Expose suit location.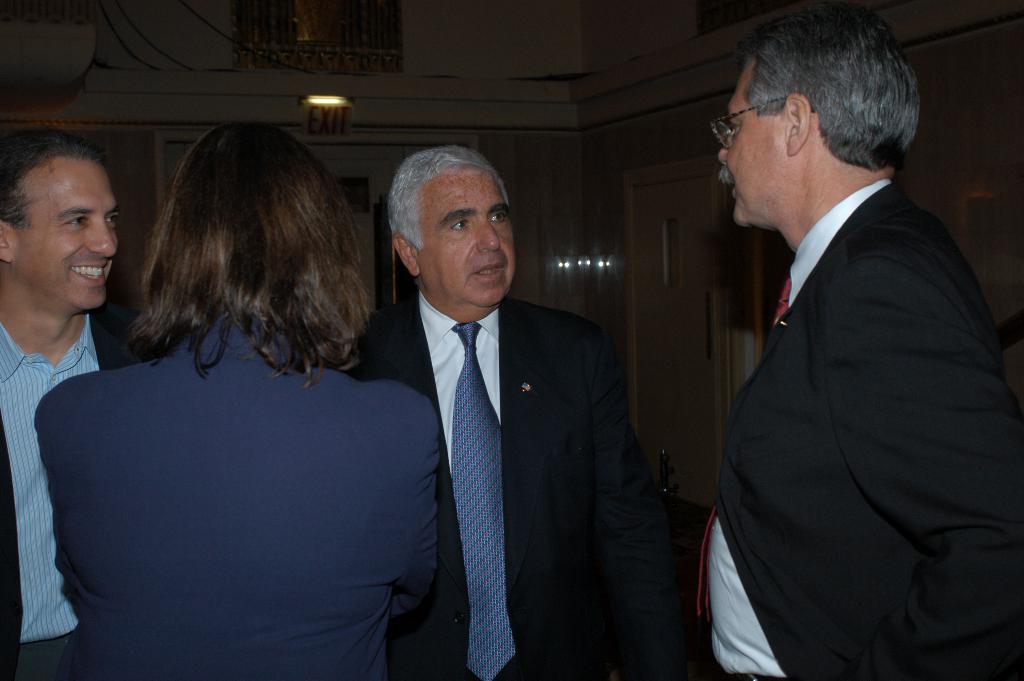
Exposed at [696, 175, 1023, 680].
